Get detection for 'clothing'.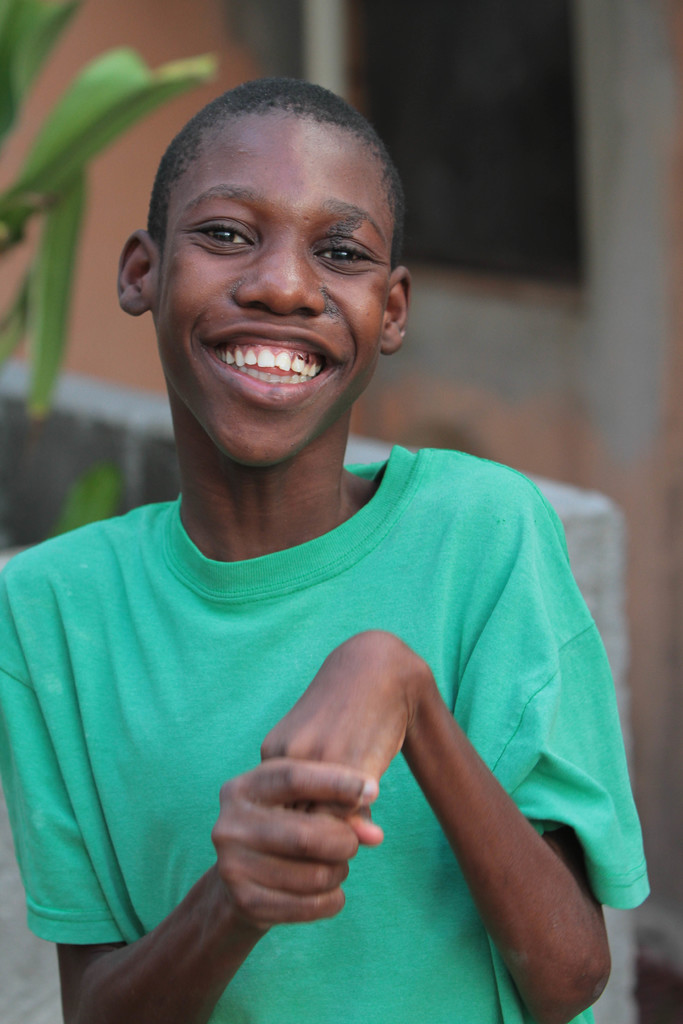
Detection: l=0, t=449, r=654, b=1023.
